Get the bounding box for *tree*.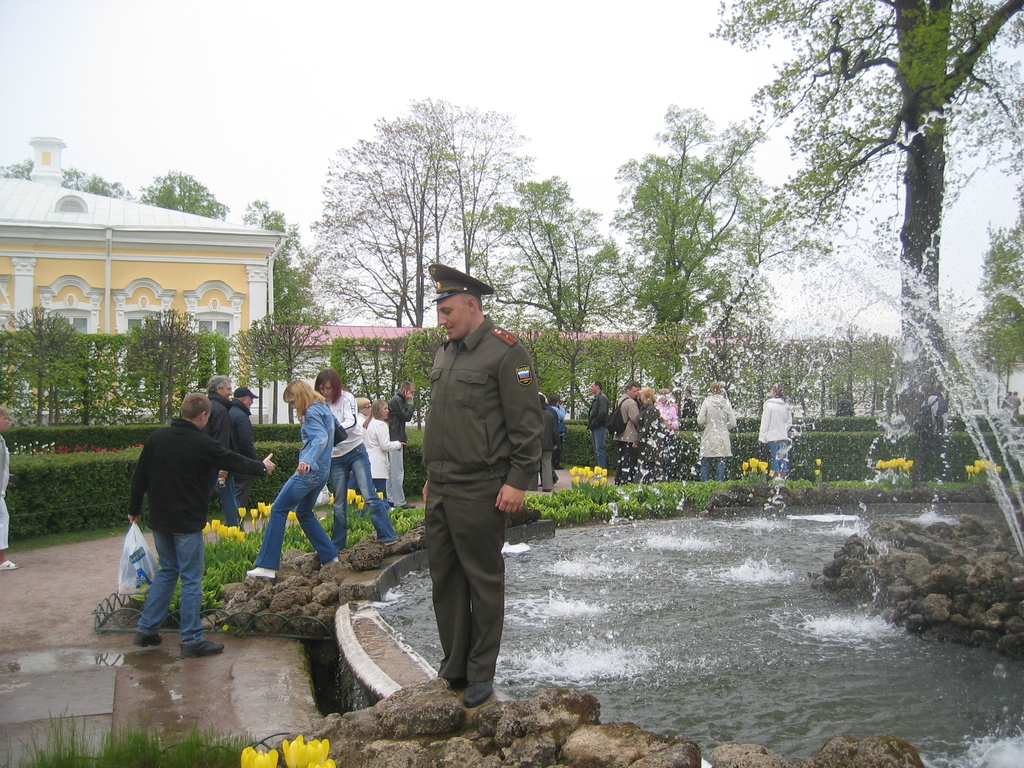
684,328,750,422.
